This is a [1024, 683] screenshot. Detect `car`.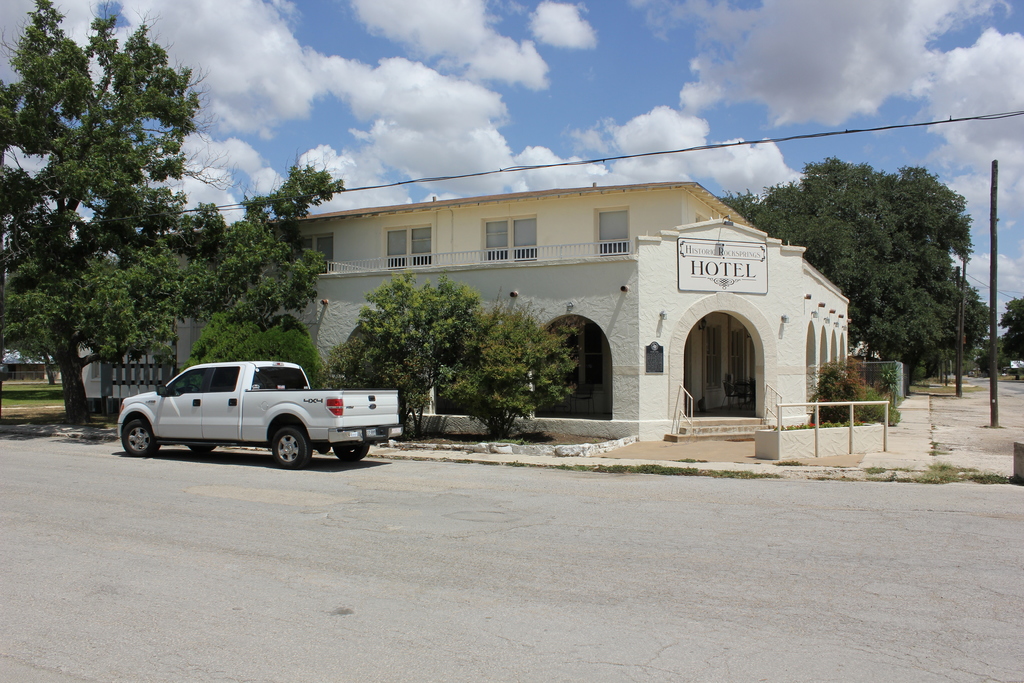
BBox(120, 352, 385, 470).
